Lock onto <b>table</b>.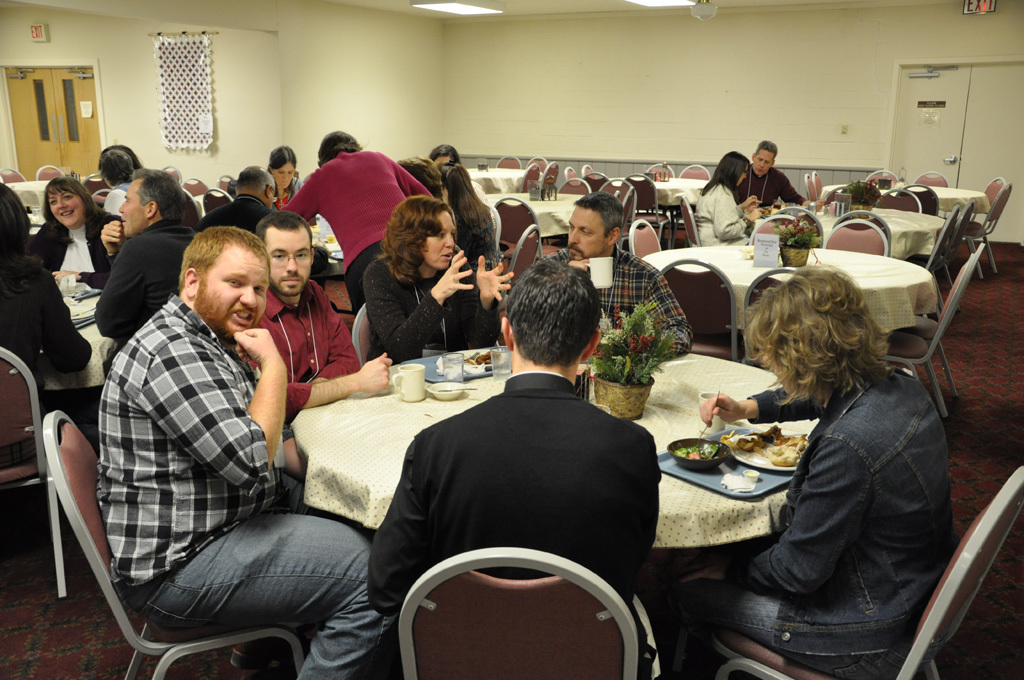
Locked: select_region(153, 339, 836, 666).
